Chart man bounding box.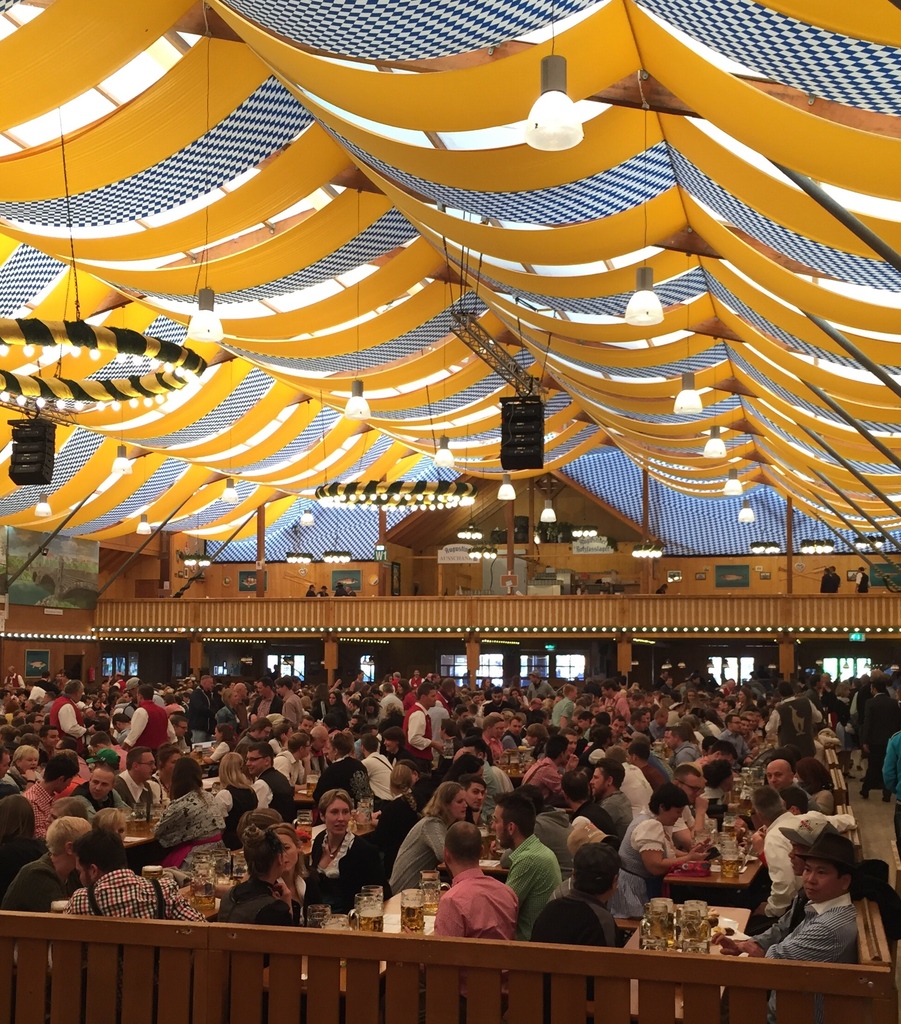
Charted: <box>500,794,564,929</box>.
